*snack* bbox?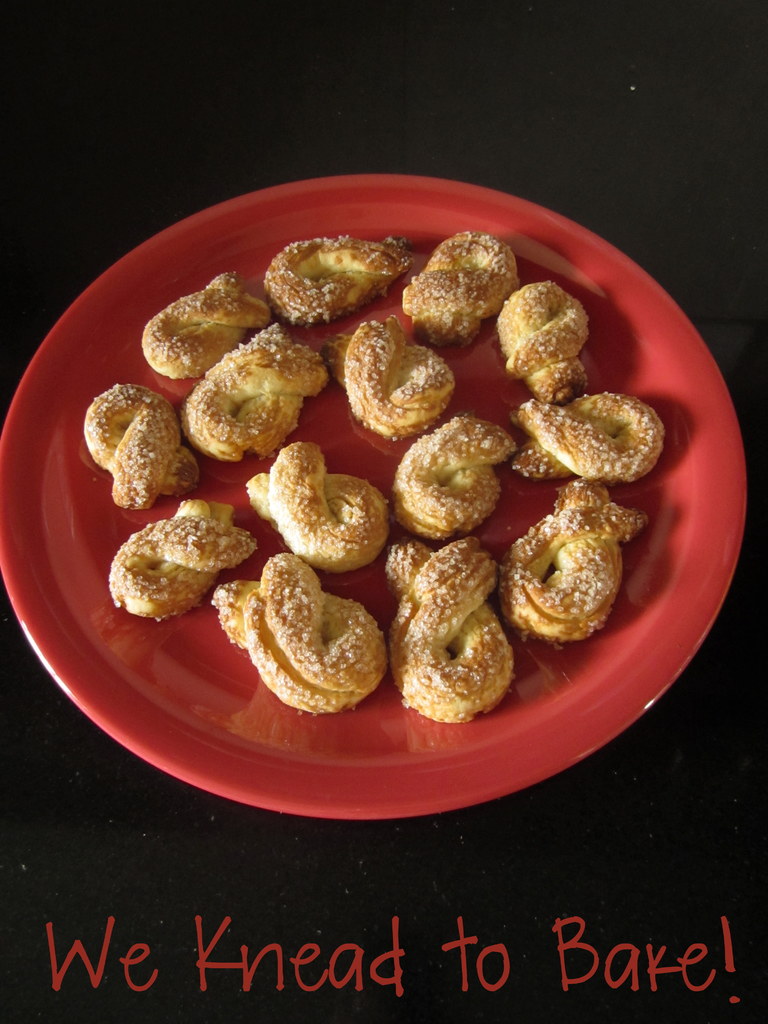
(508, 483, 658, 650)
